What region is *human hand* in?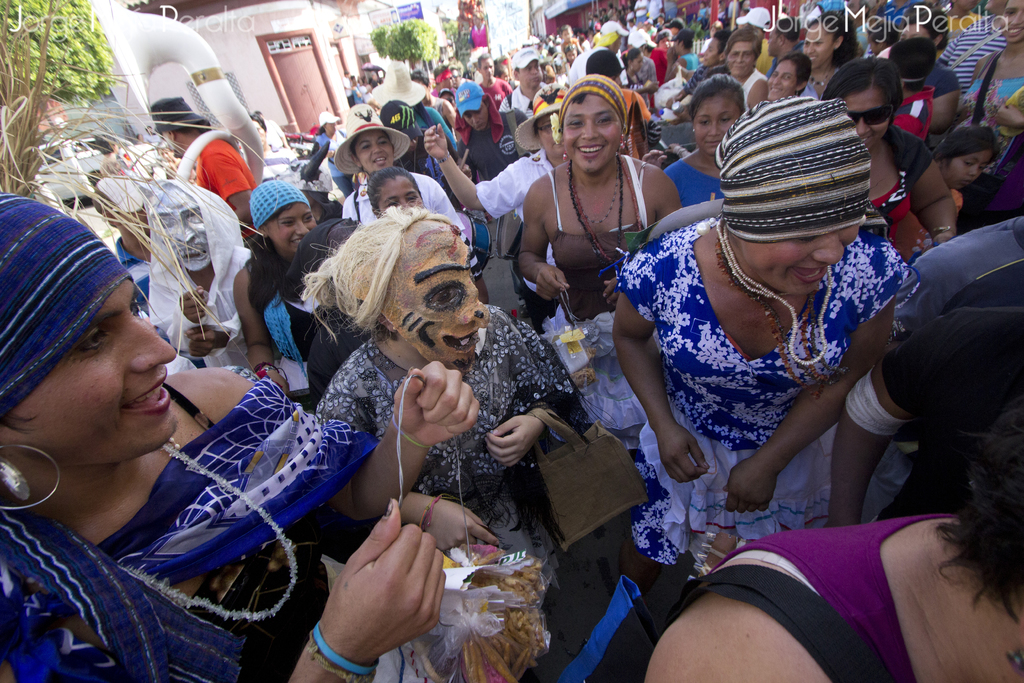
[658, 427, 712, 486].
